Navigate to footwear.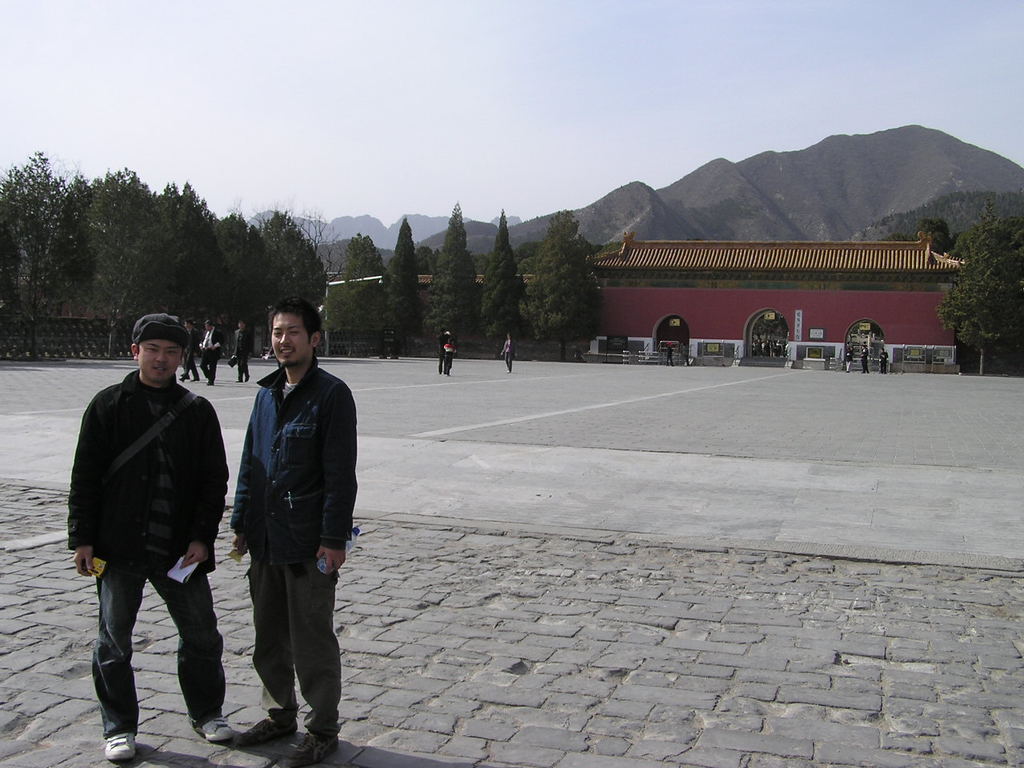
Navigation target: [x1=190, y1=712, x2=238, y2=740].
